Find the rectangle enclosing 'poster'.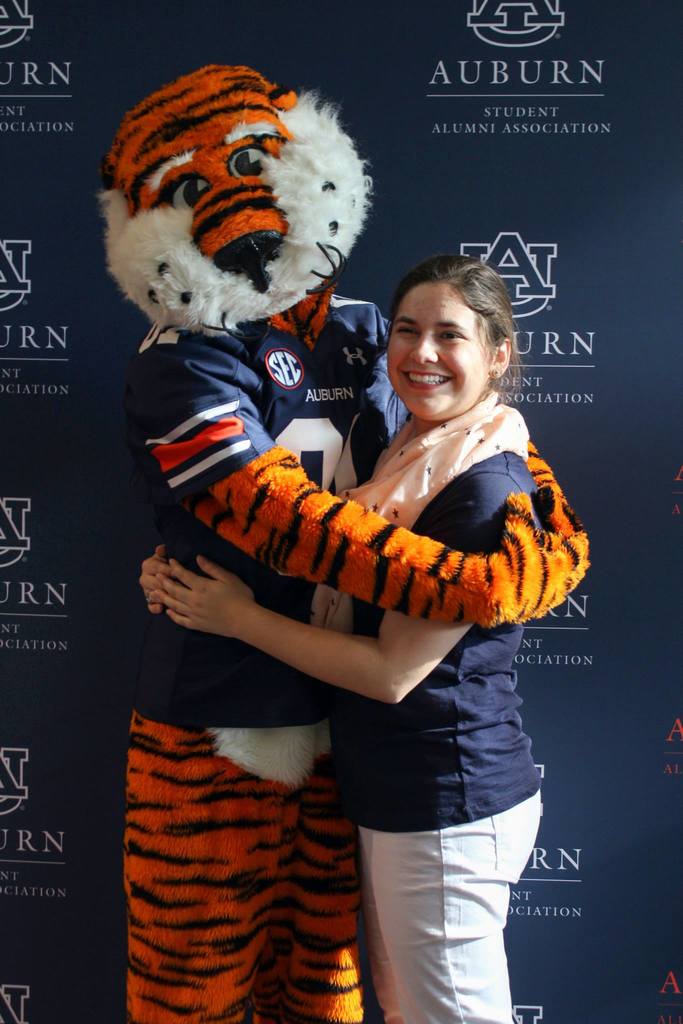
(0, 0, 682, 1023).
